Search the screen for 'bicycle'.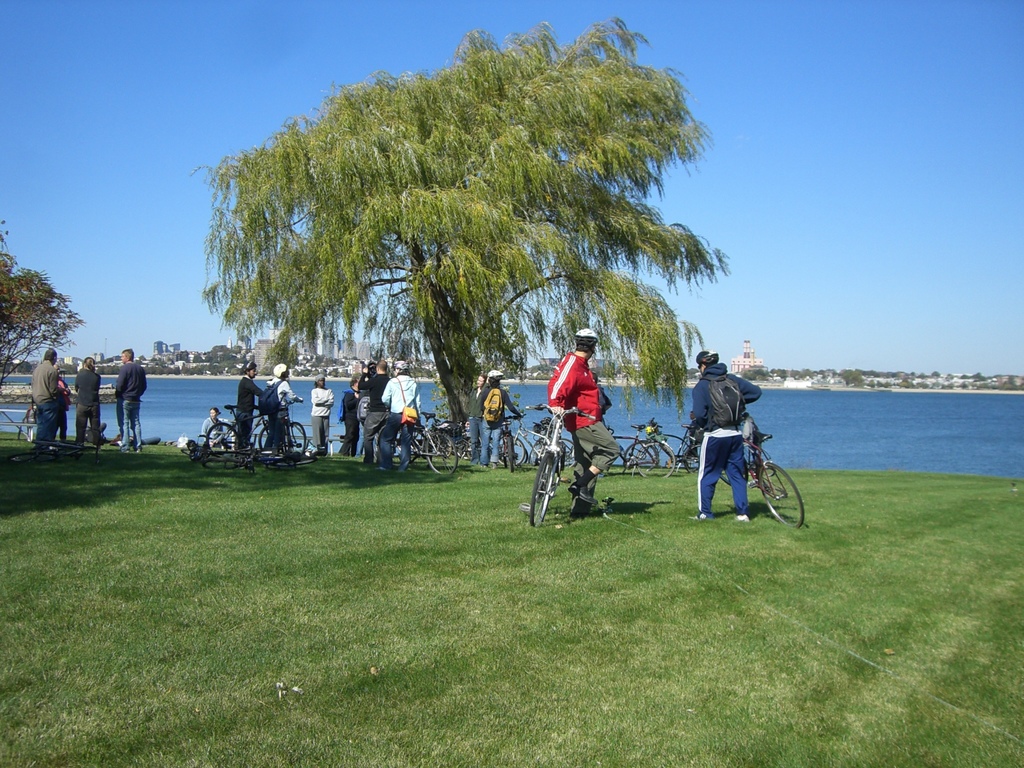
Found at pyautogui.locateOnScreen(608, 416, 723, 476).
